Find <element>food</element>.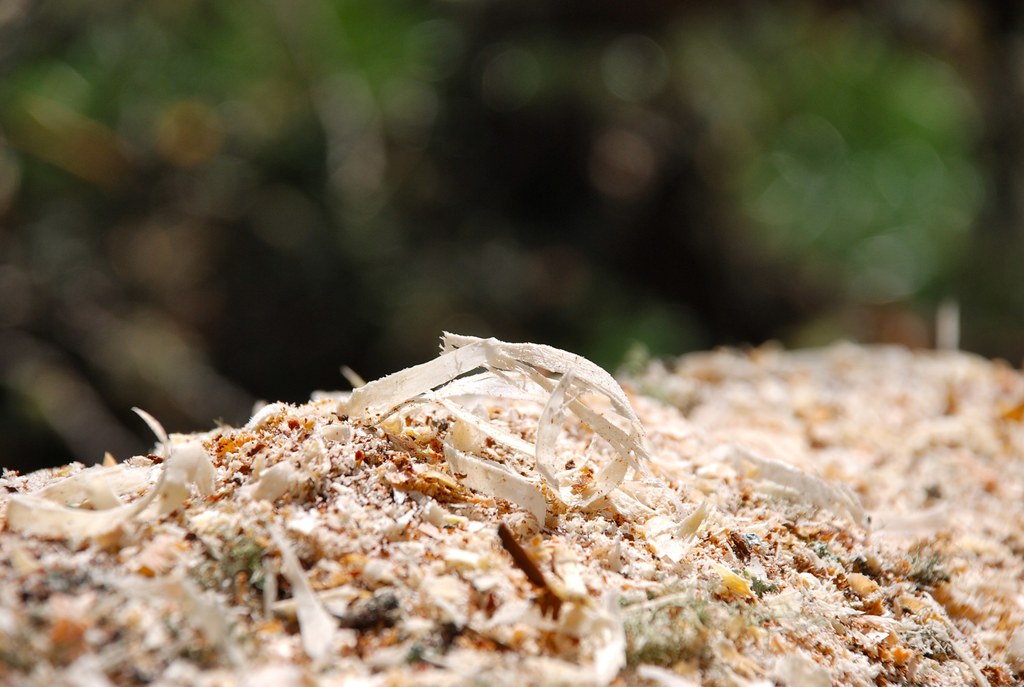
box=[0, 342, 1023, 686].
